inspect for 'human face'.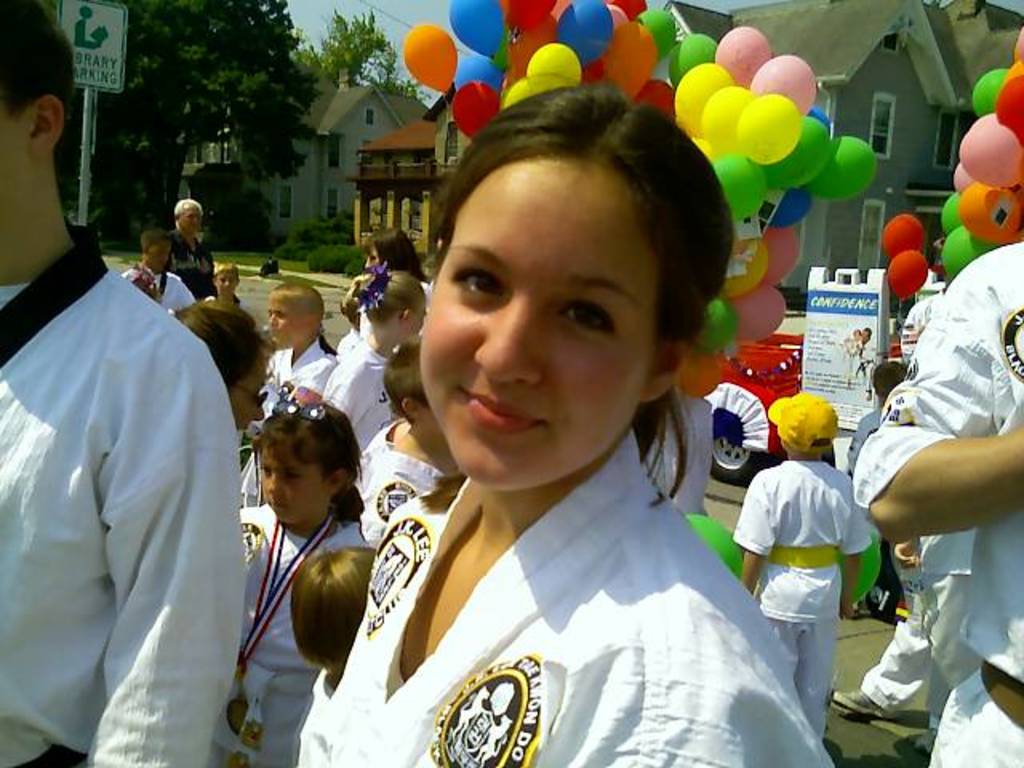
Inspection: (218,267,235,296).
